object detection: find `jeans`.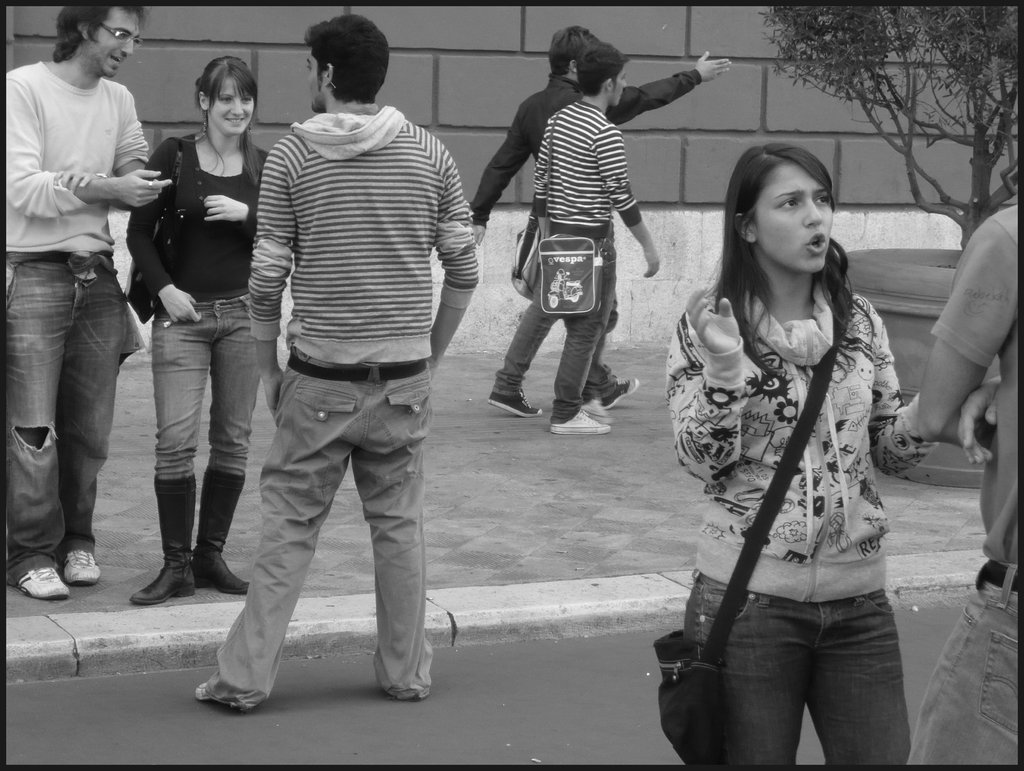
[x1=489, y1=272, x2=619, y2=396].
